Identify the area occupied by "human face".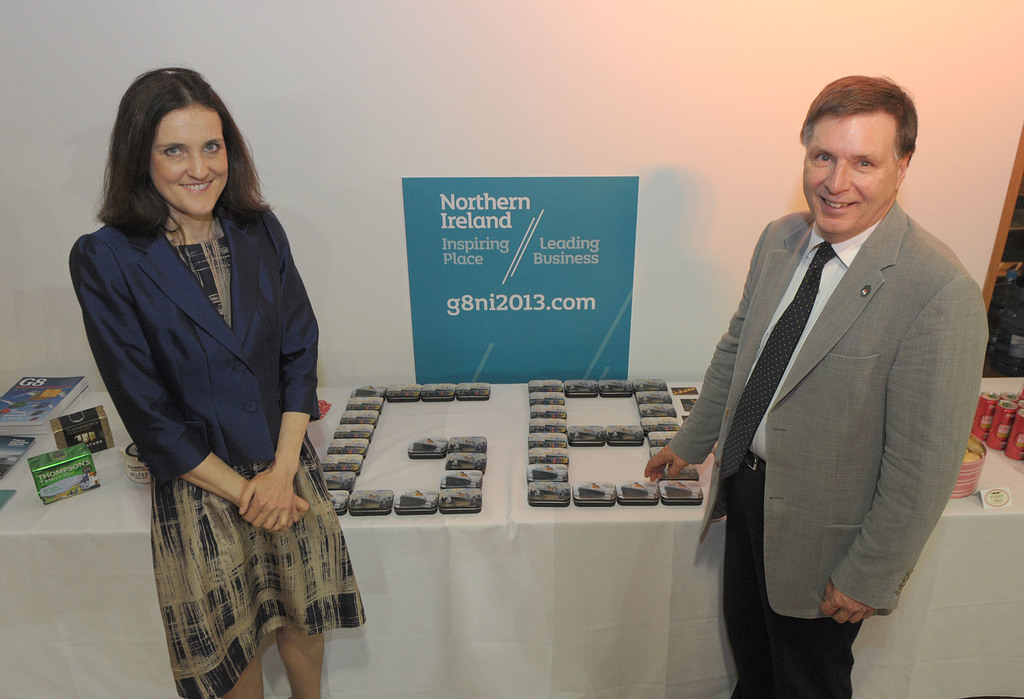
Area: 795, 105, 906, 236.
